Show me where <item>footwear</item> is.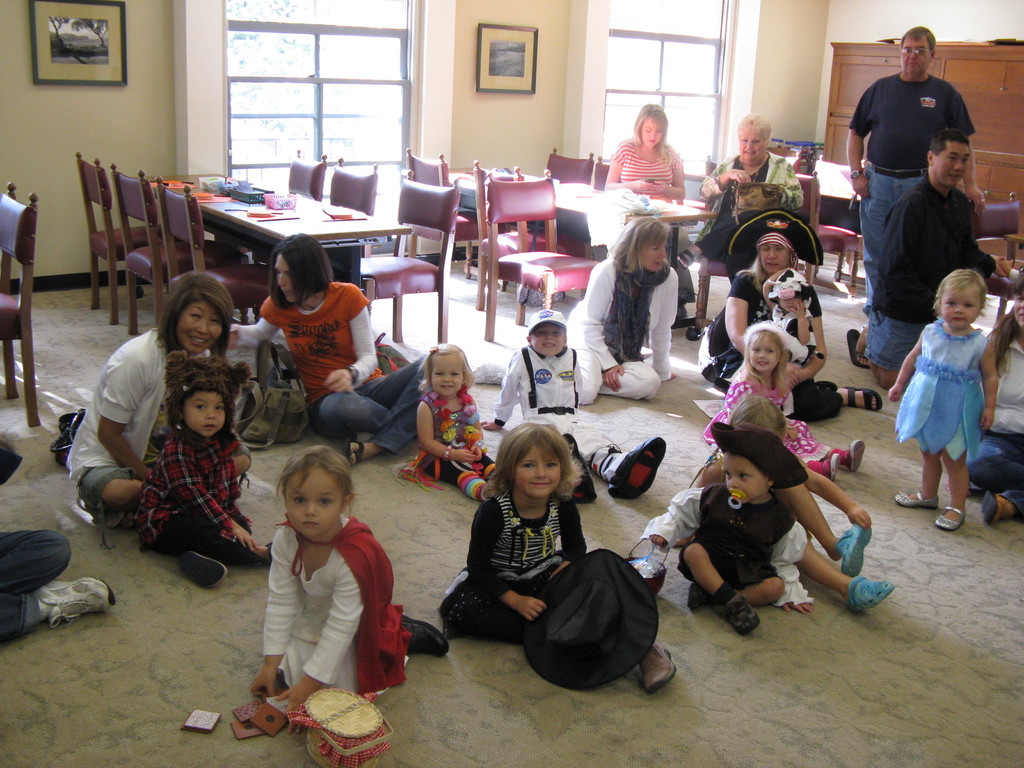
<item>footwear</item> is at <region>29, 577, 118, 627</region>.
